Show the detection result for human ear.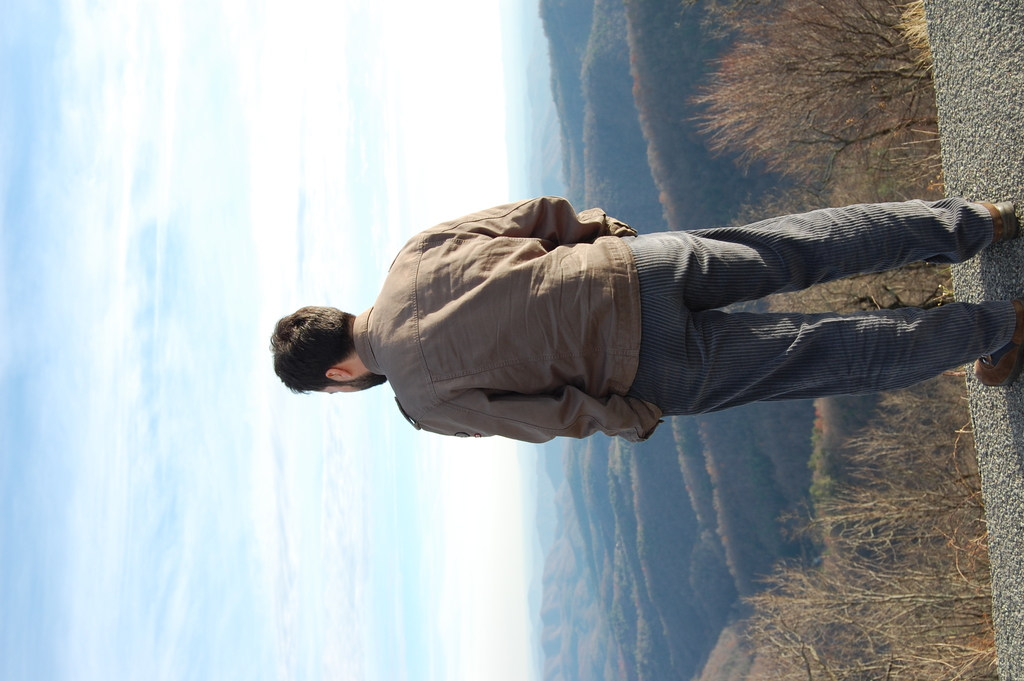
{"x1": 328, "y1": 370, "x2": 350, "y2": 375}.
